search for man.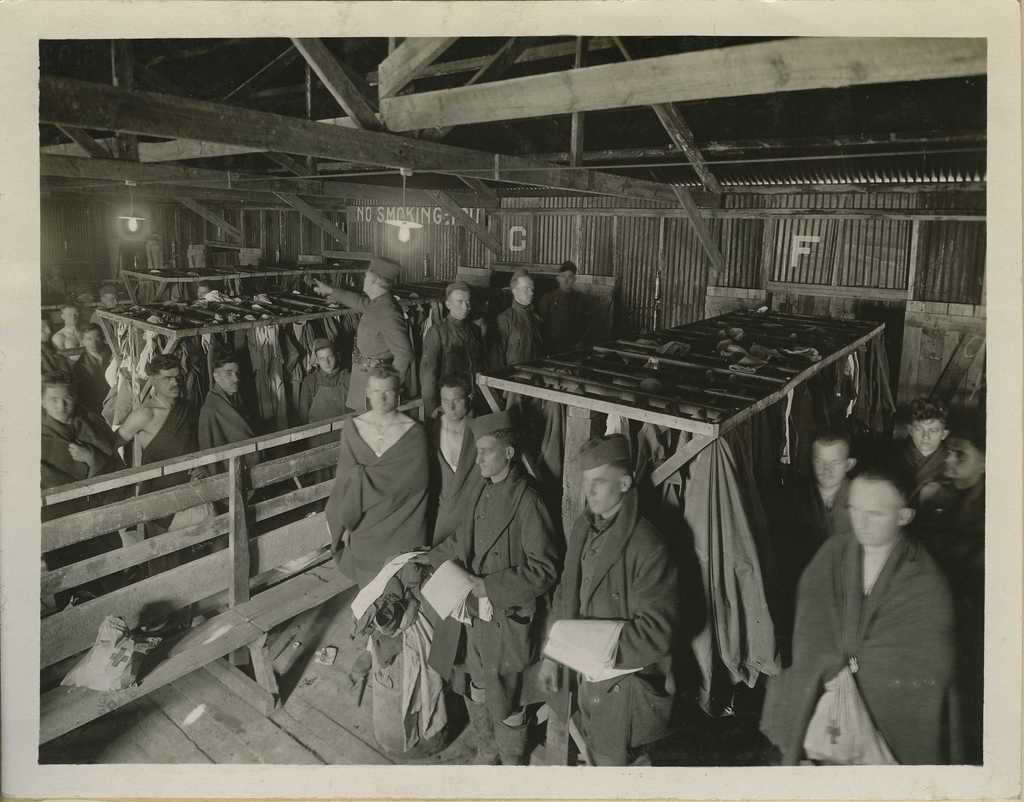
Found at box(396, 409, 564, 762).
